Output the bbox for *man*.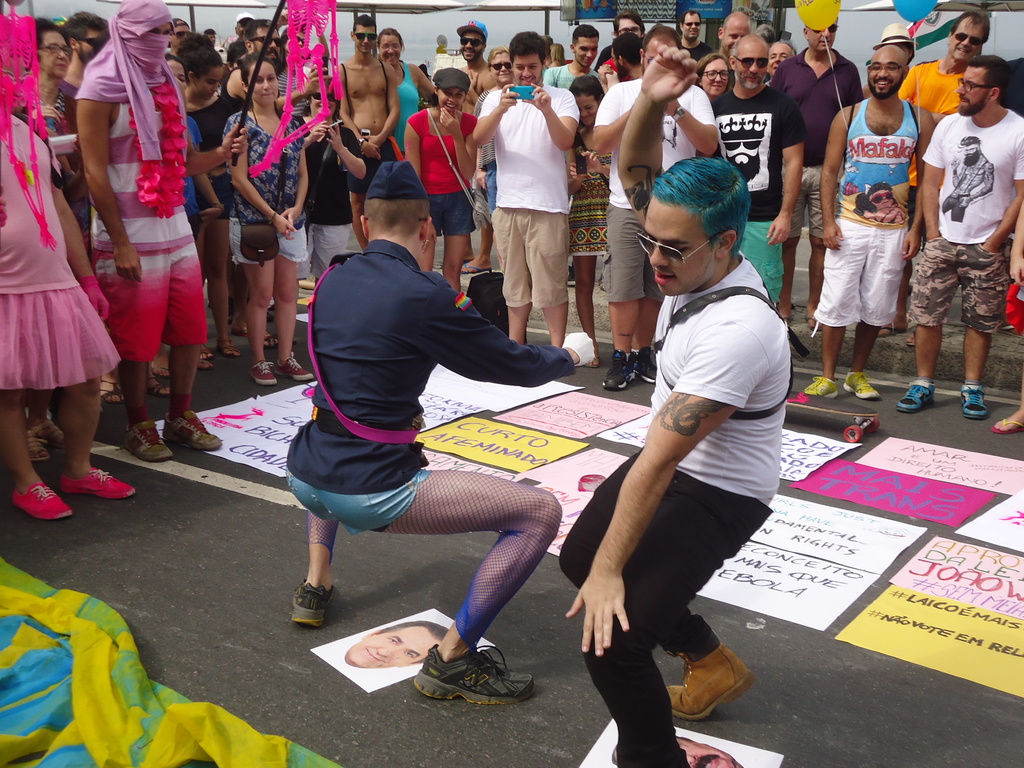
(456,21,490,103).
